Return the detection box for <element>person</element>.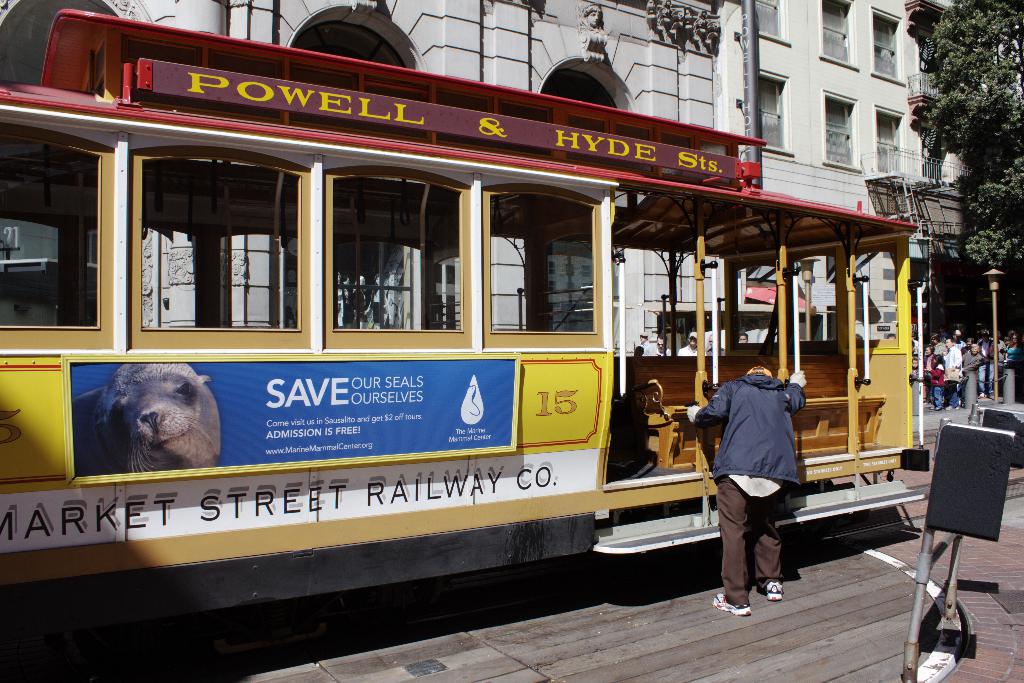
<region>950, 340, 982, 409</region>.
